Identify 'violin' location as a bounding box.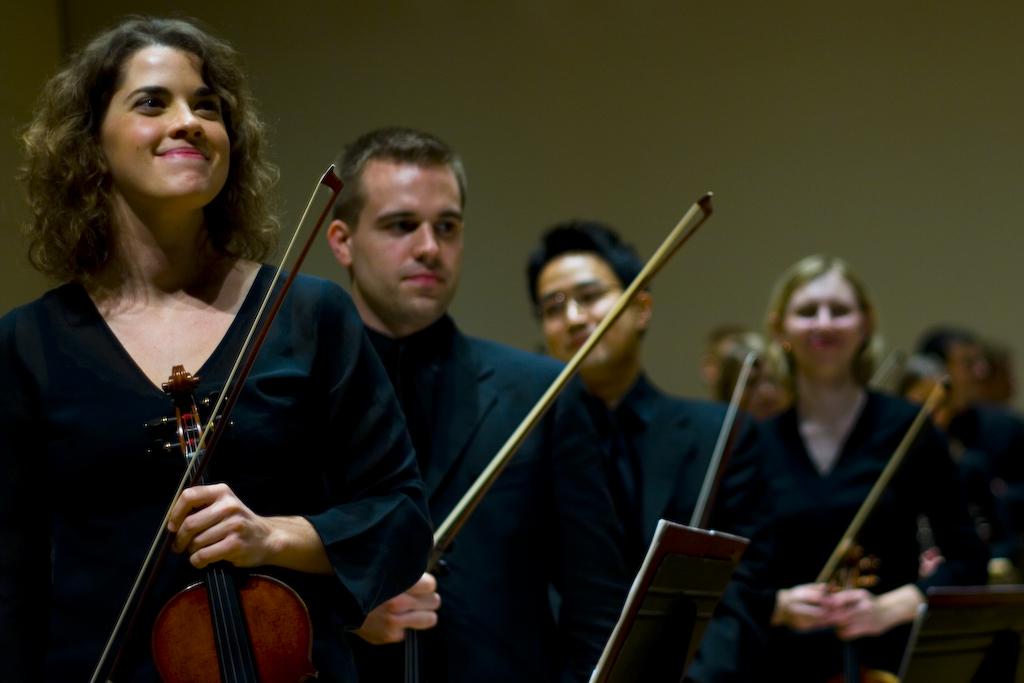
rect(686, 351, 755, 534).
